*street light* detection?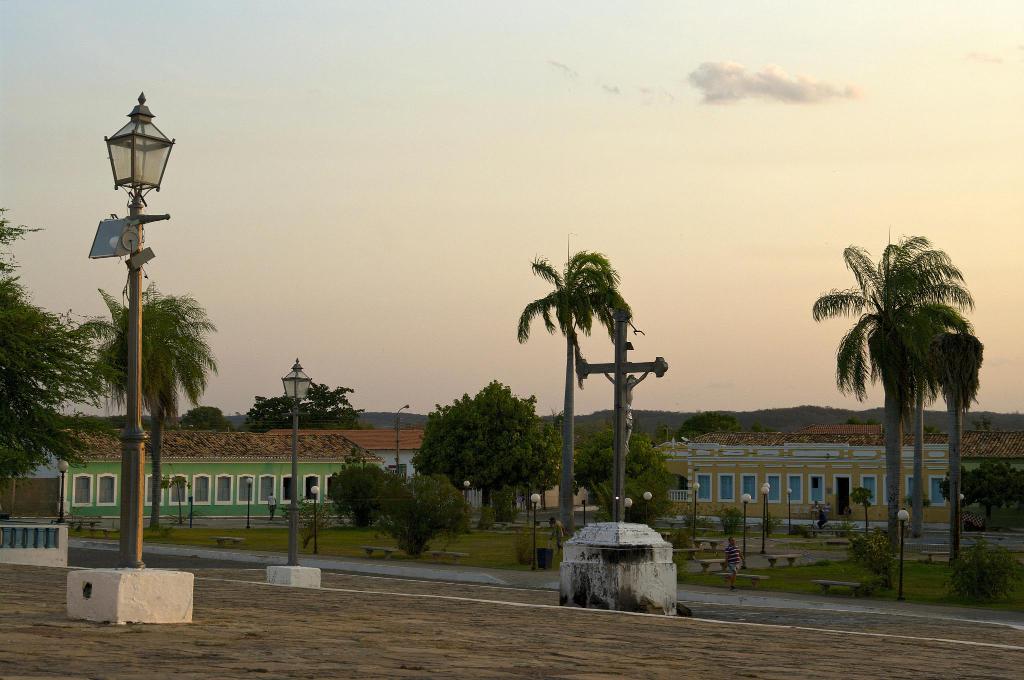
(311, 484, 321, 556)
